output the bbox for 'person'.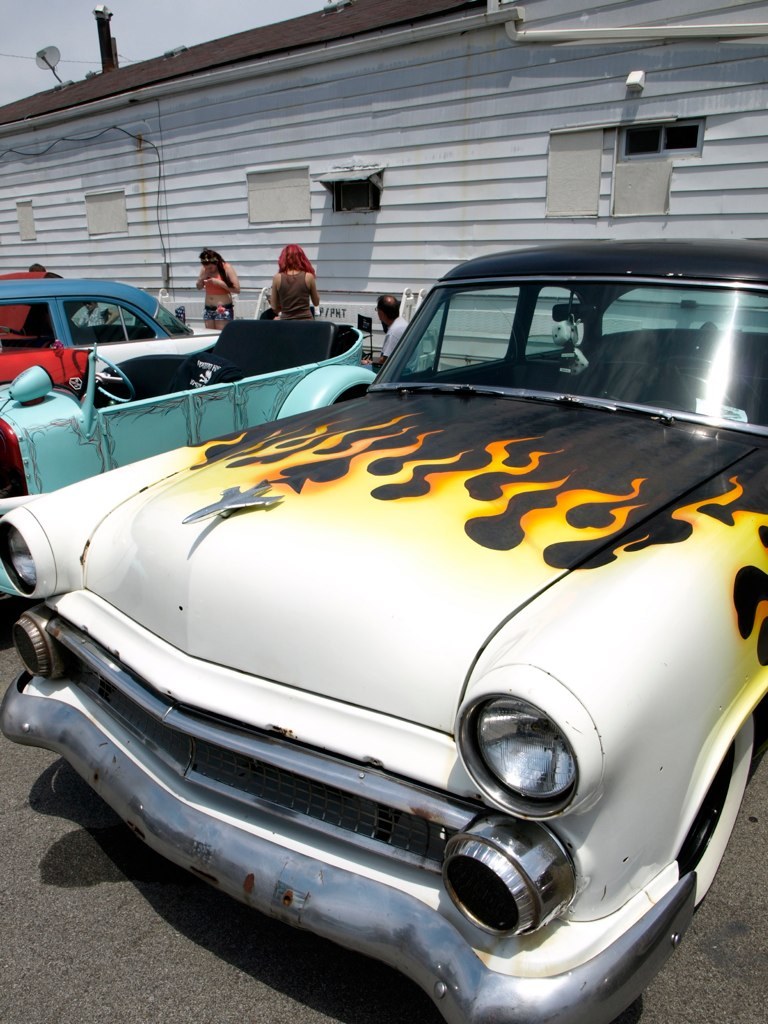
379, 297, 424, 372.
